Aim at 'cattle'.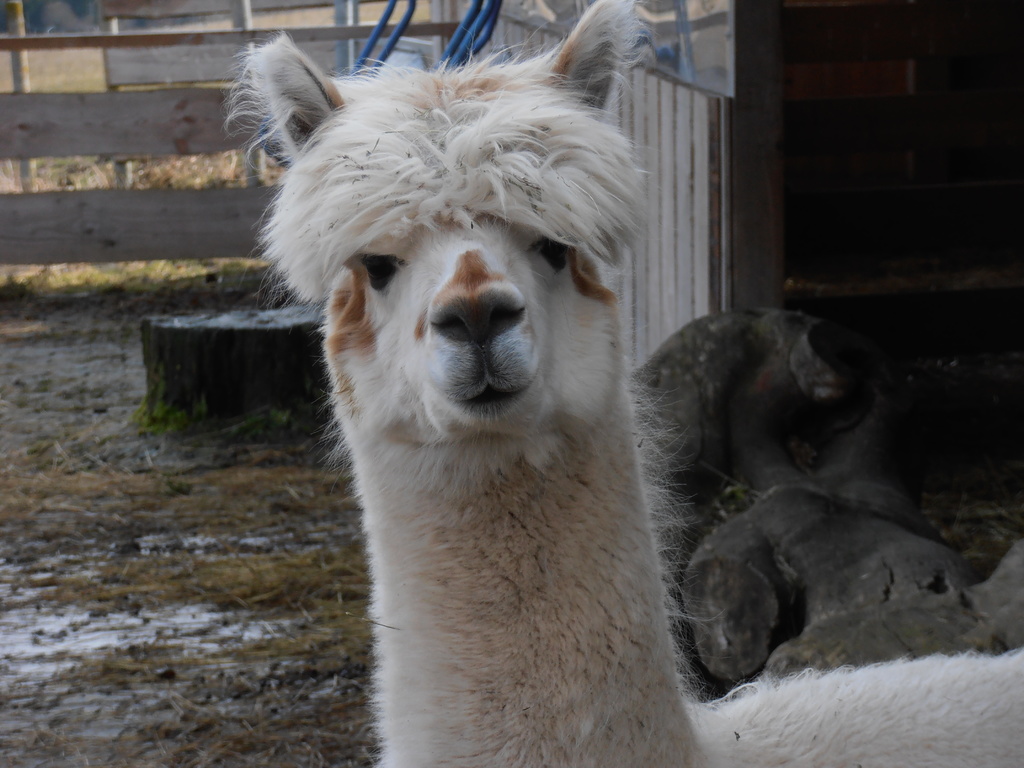
Aimed at BBox(223, 0, 1023, 767).
